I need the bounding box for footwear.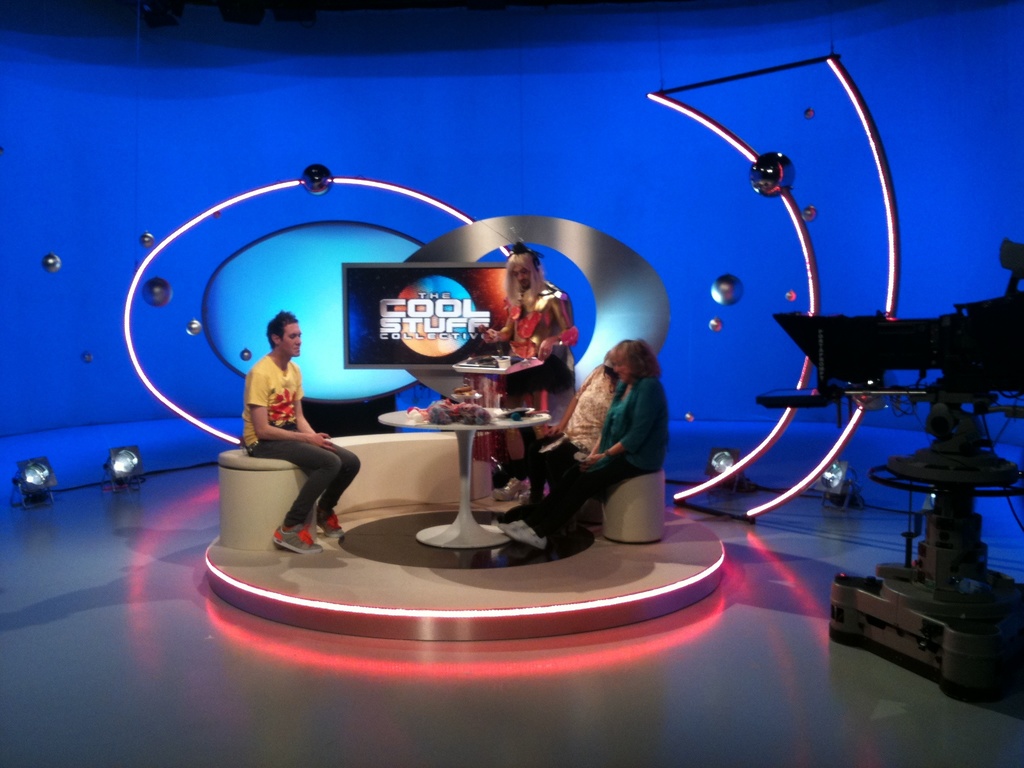
Here it is: [left=493, top=477, right=529, bottom=504].
